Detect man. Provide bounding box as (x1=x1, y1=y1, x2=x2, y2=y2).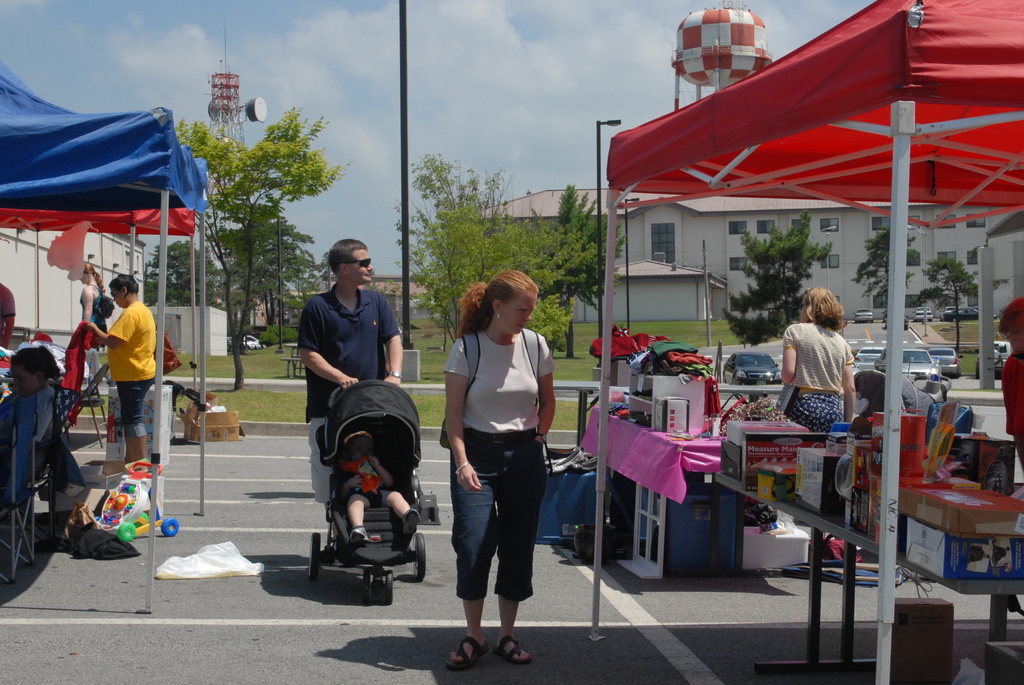
(x1=295, y1=238, x2=403, y2=513).
